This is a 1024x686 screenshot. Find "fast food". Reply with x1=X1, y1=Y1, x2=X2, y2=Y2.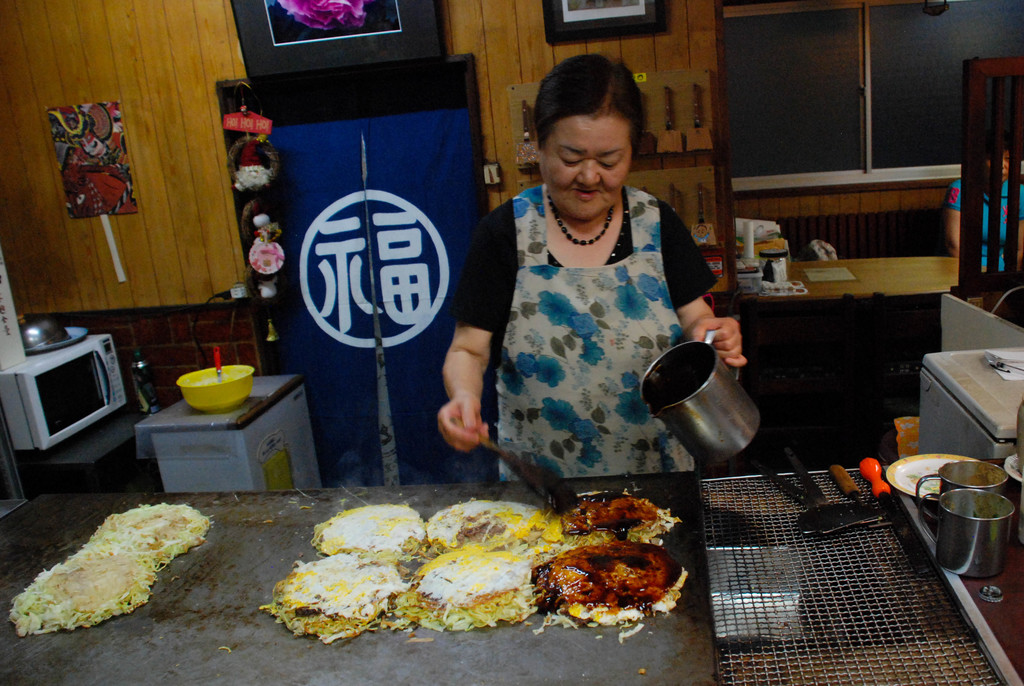
x1=390, y1=545, x2=536, y2=640.
